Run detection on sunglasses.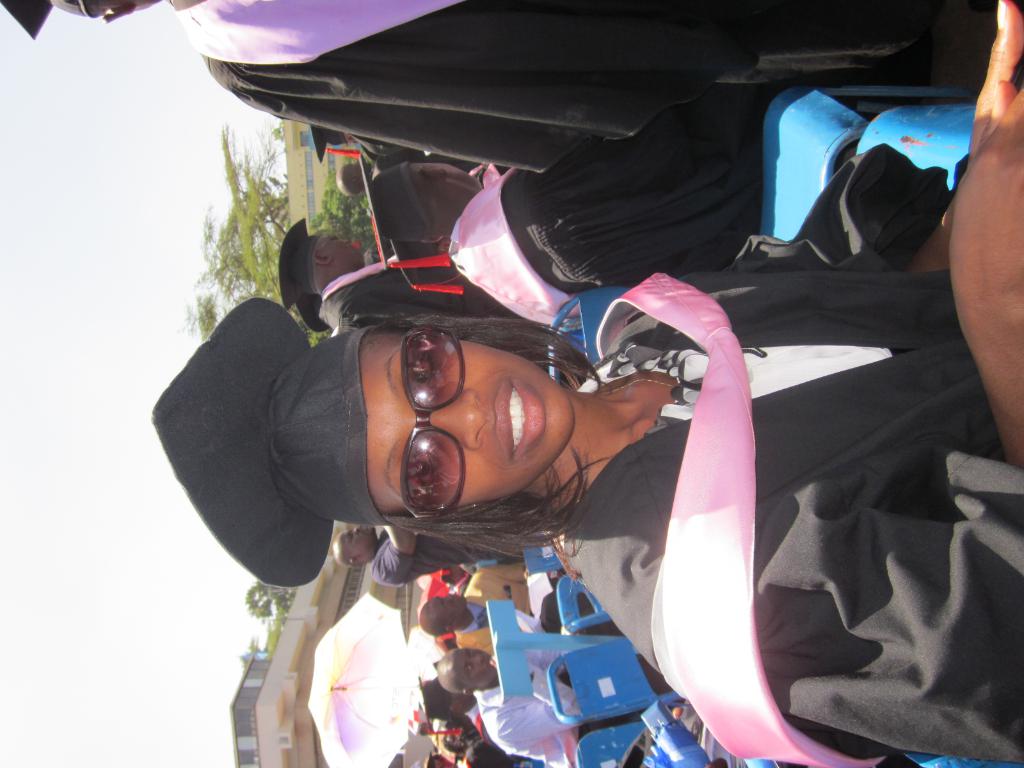
Result: pyautogui.locateOnScreen(400, 329, 467, 538).
